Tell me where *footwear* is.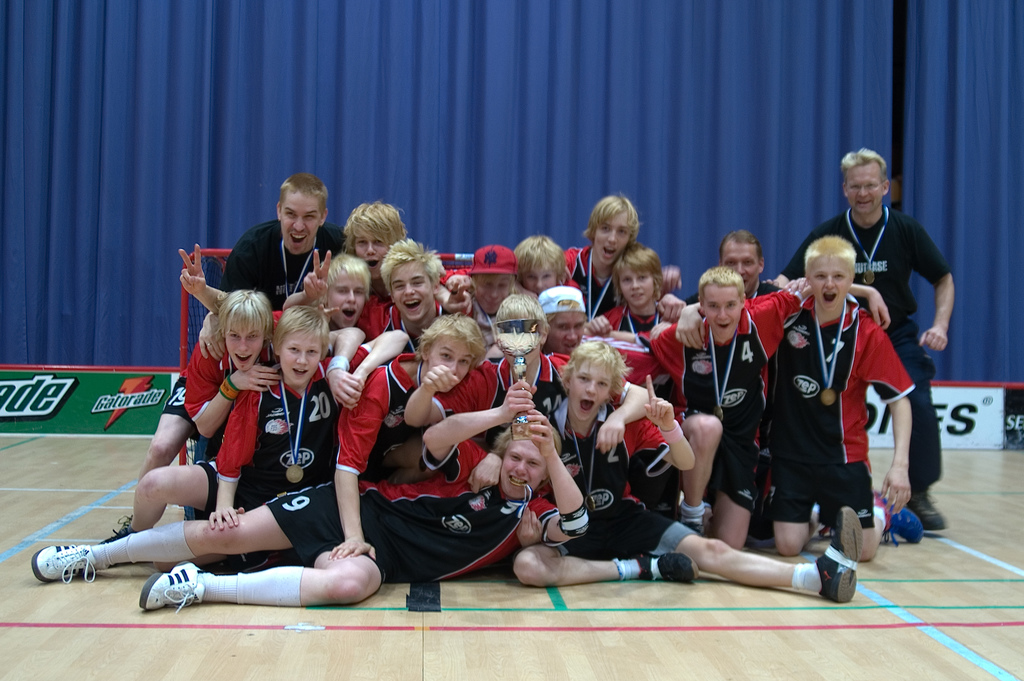
*footwear* is at l=643, t=550, r=699, b=588.
